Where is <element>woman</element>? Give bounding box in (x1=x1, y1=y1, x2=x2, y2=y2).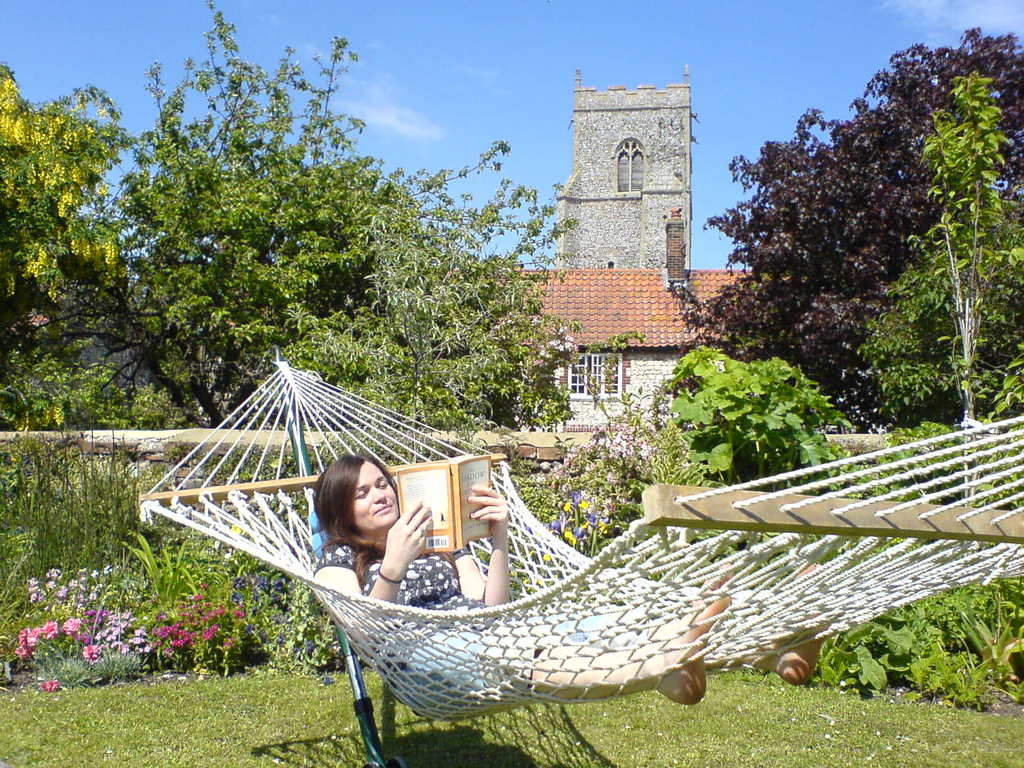
(x1=307, y1=451, x2=826, y2=707).
